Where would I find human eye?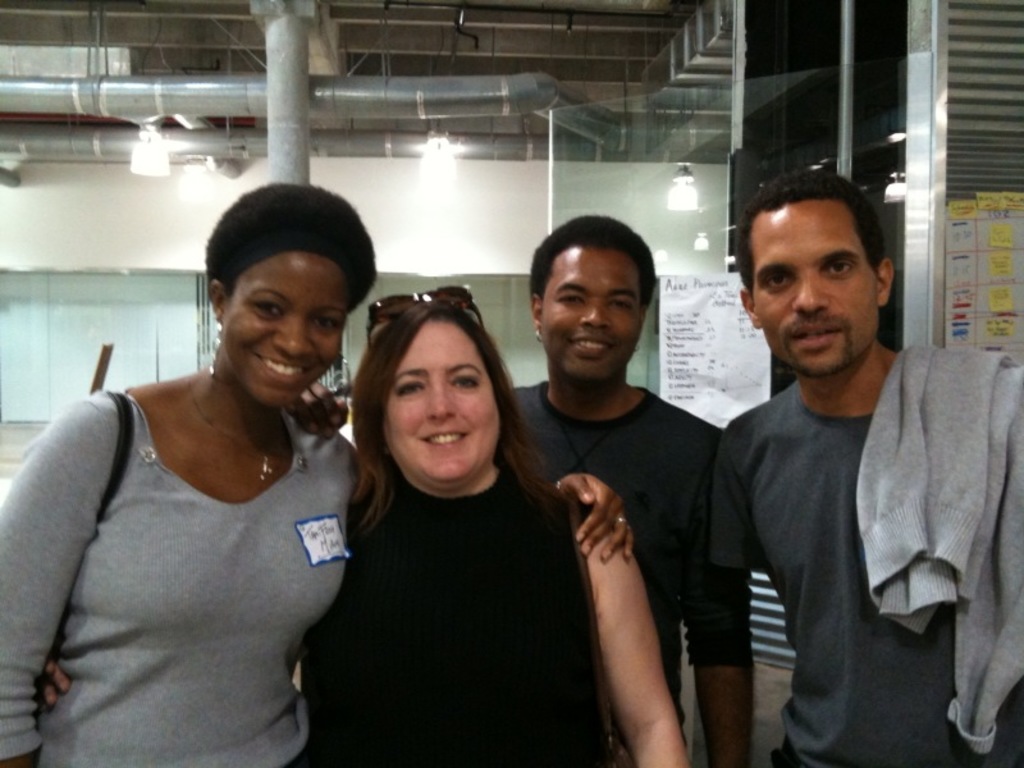
At 447:371:480:394.
